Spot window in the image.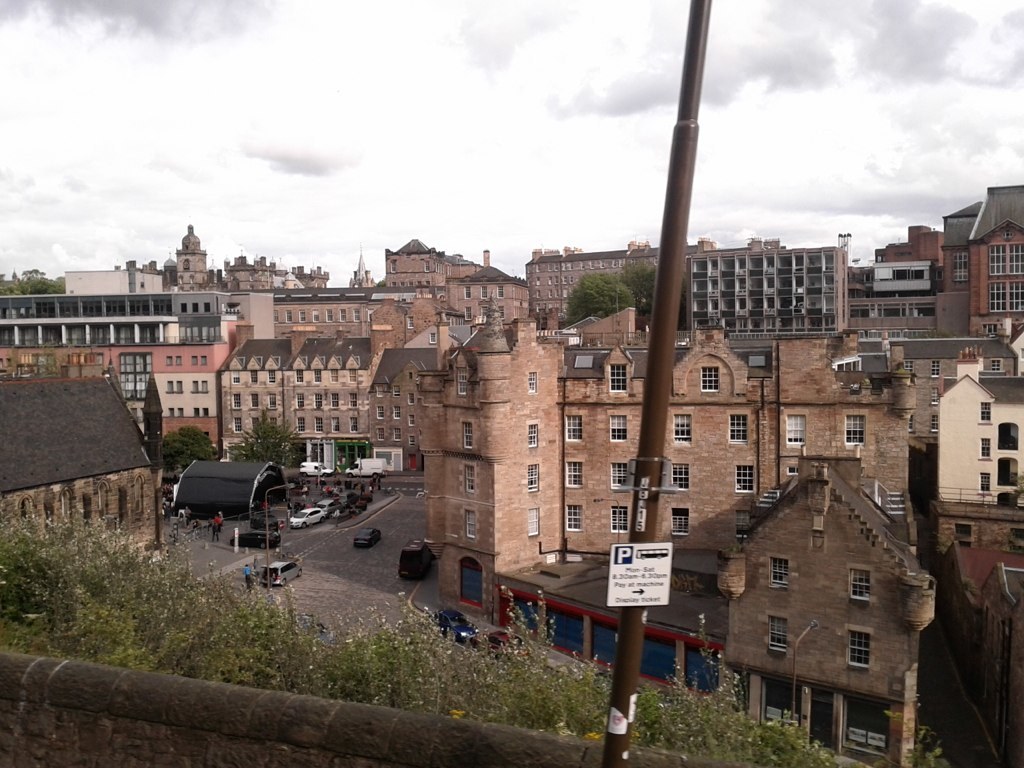
window found at [273, 311, 276, 321].
